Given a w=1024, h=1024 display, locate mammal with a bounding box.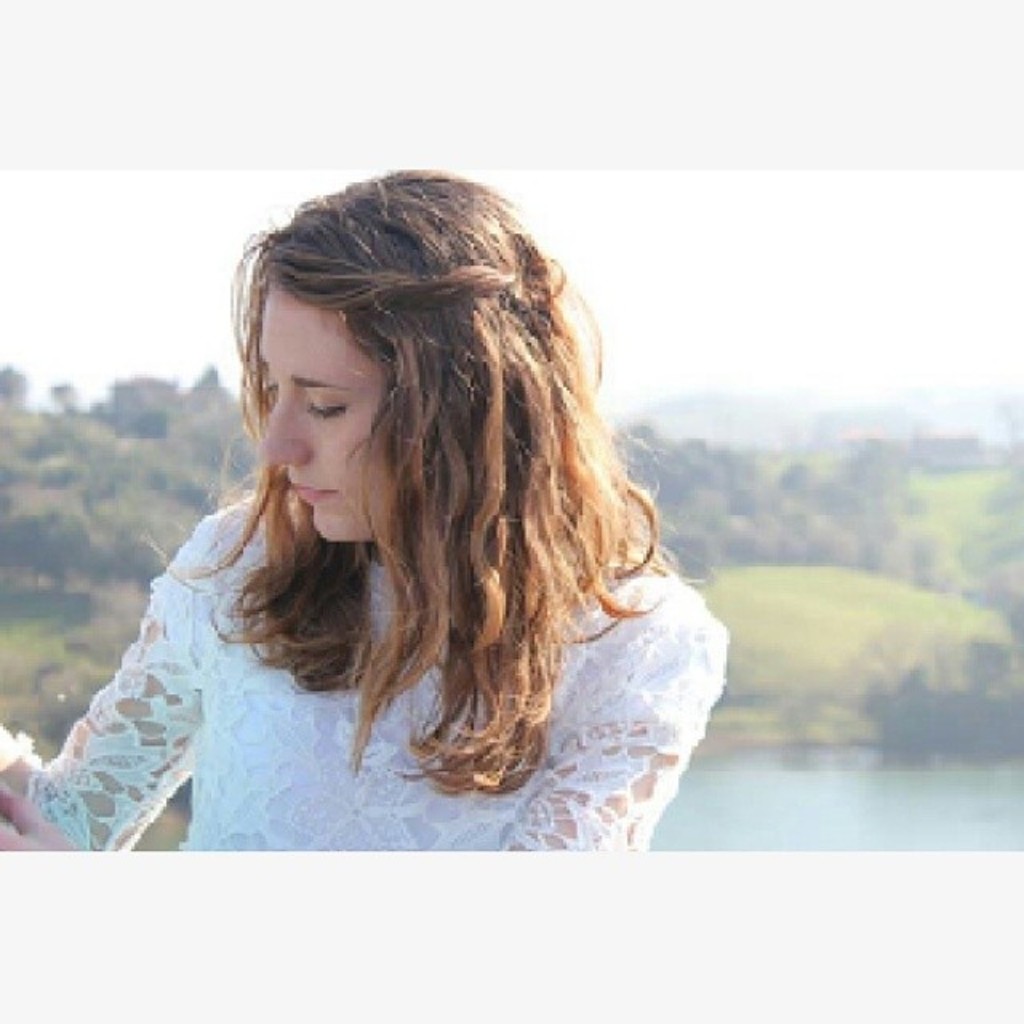
Located: rect(0, 166, 717, 861).
